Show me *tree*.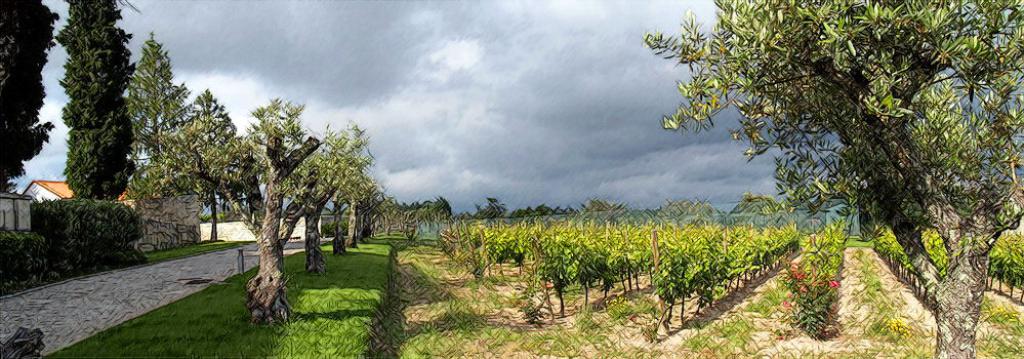
*tree* is here: rect(133, 91, 257, 252).
